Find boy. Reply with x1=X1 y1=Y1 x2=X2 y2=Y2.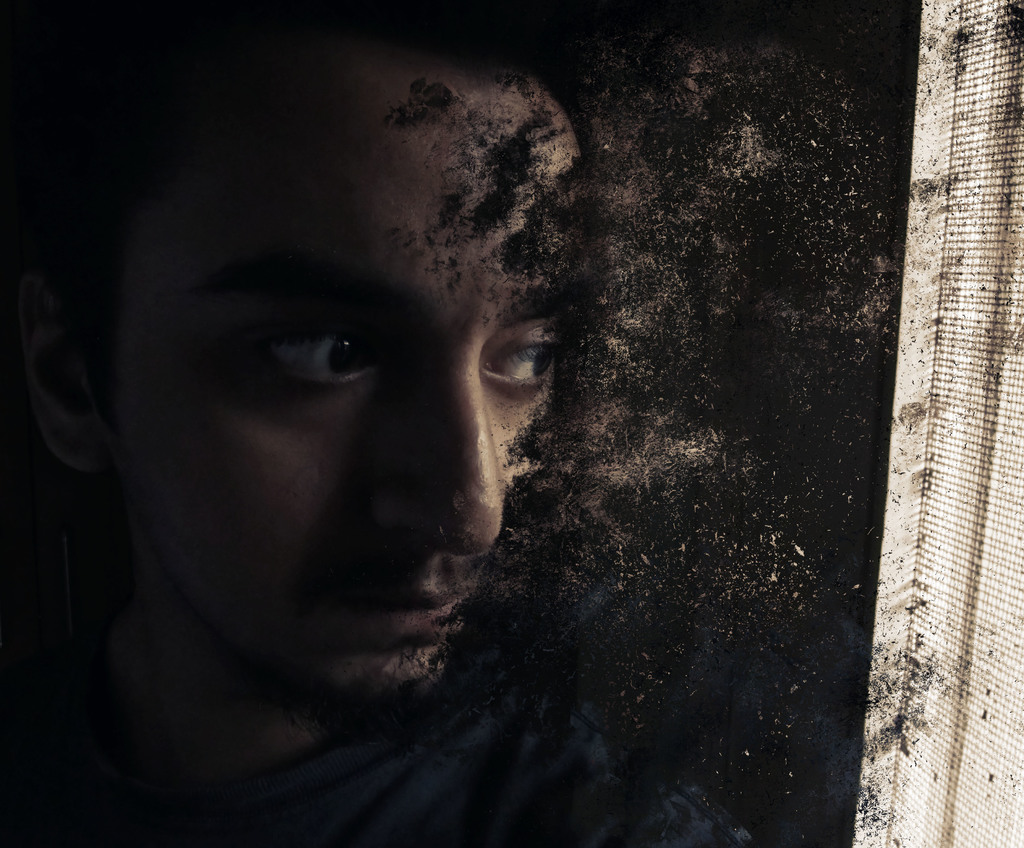
x1=0 y1=0 x2=765 y2=847.
